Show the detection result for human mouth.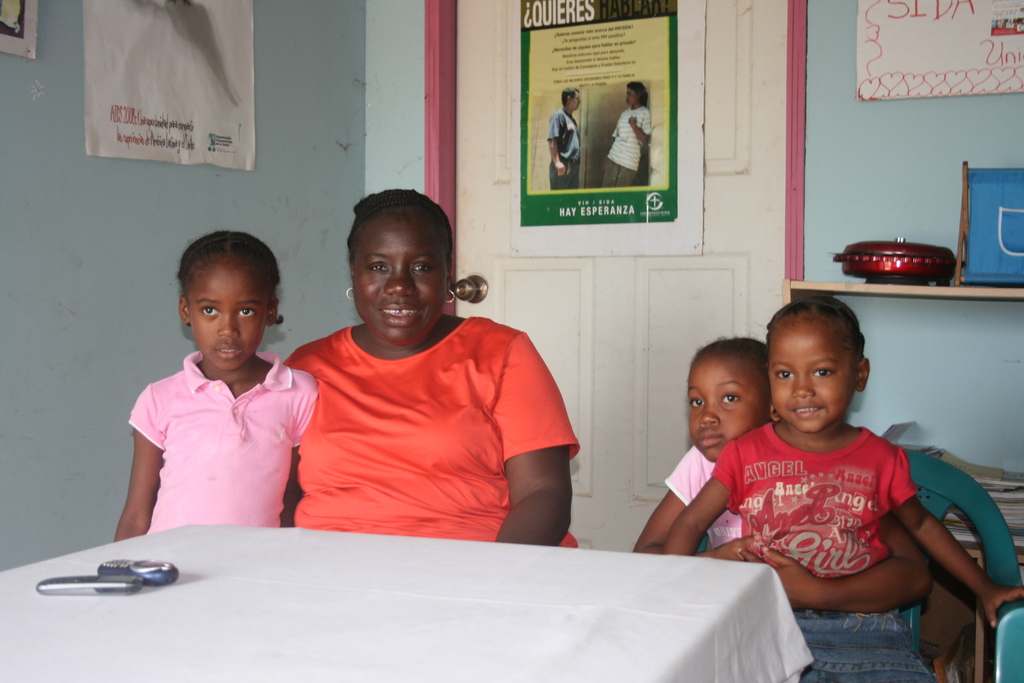
detection(212, 342, 246, 358).
